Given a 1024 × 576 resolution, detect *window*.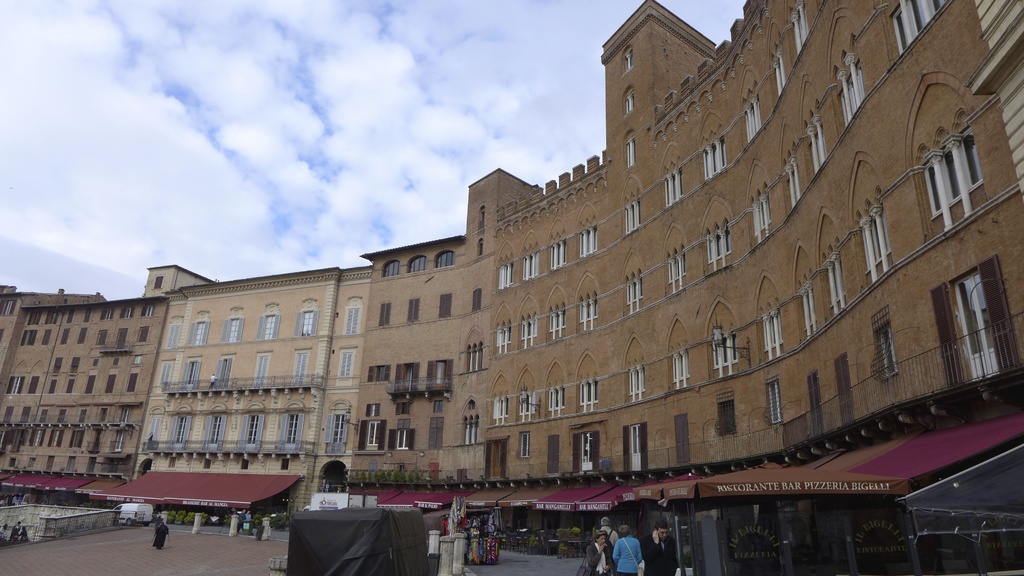
[left=384, top=263, right=401, bottom=277].
